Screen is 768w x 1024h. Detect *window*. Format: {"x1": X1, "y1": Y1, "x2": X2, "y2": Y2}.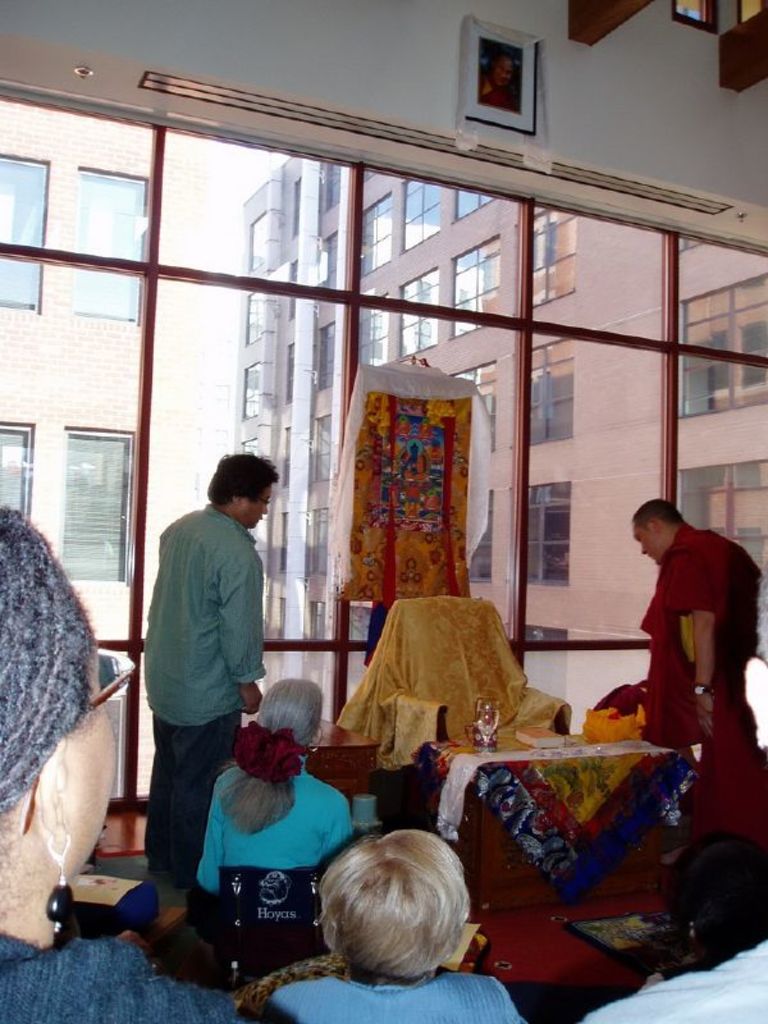
{"x1": 515, "y1": 338, "x2": 576, "y2": 449}.
